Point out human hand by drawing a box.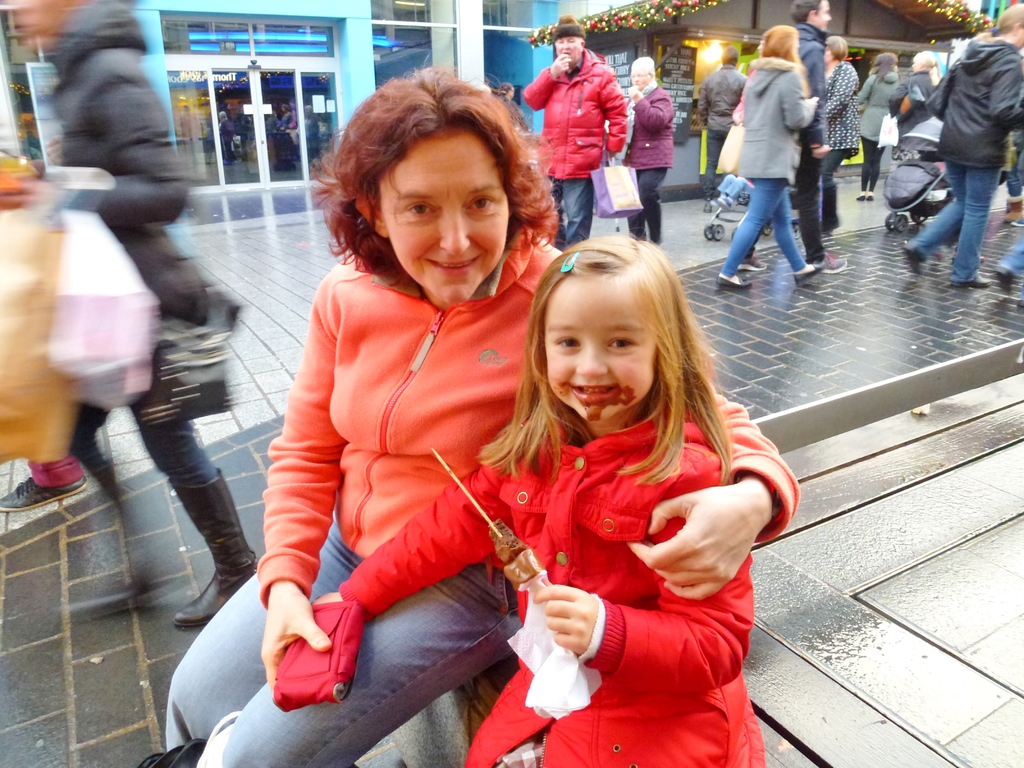
{"left": 620, "top": 481, "right": 772, "bottom": 604}.
